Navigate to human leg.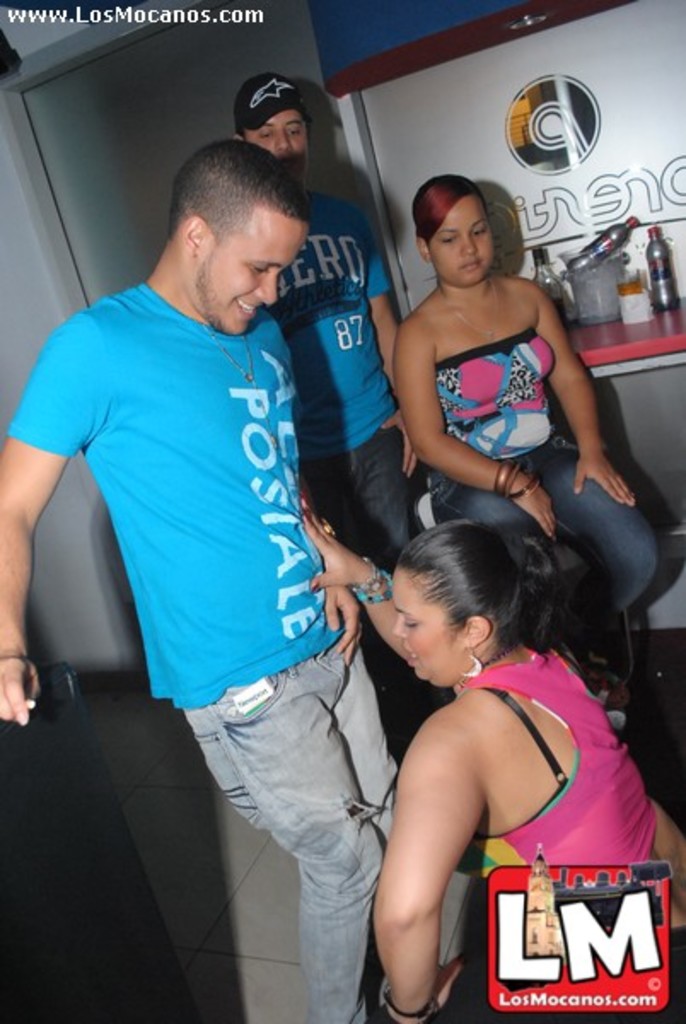
Navigation target: bbox=[177, 650, 401, 1007].
